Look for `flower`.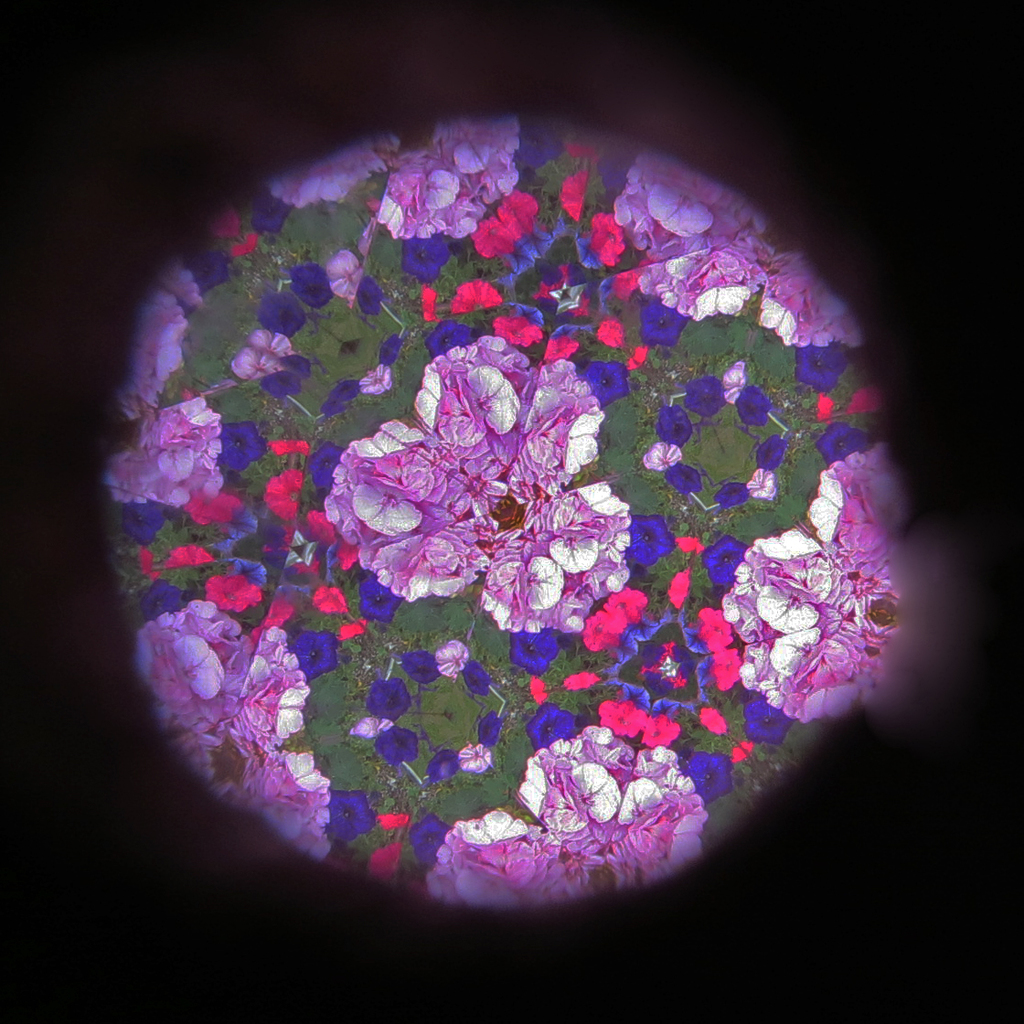
Found: x1=331 y1=789 x2=371 y2=838.
